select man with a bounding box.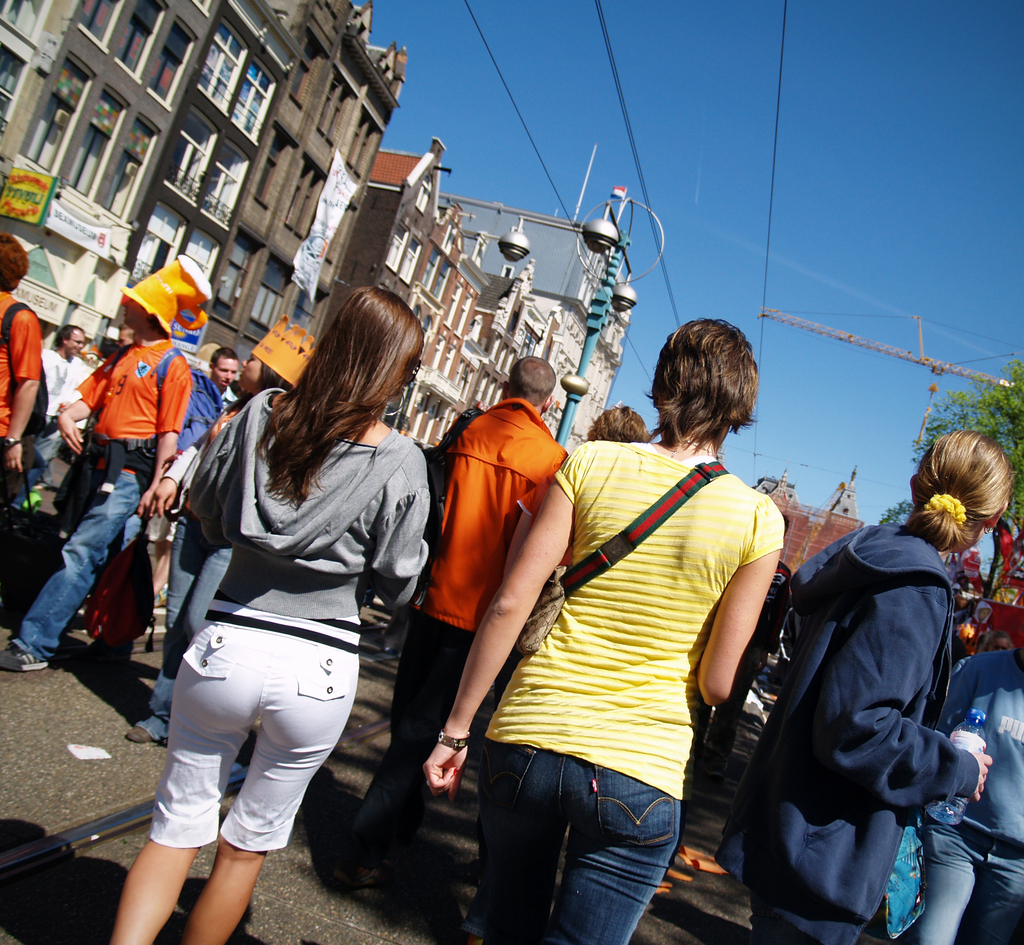
box(19, 295, 203, 685).
